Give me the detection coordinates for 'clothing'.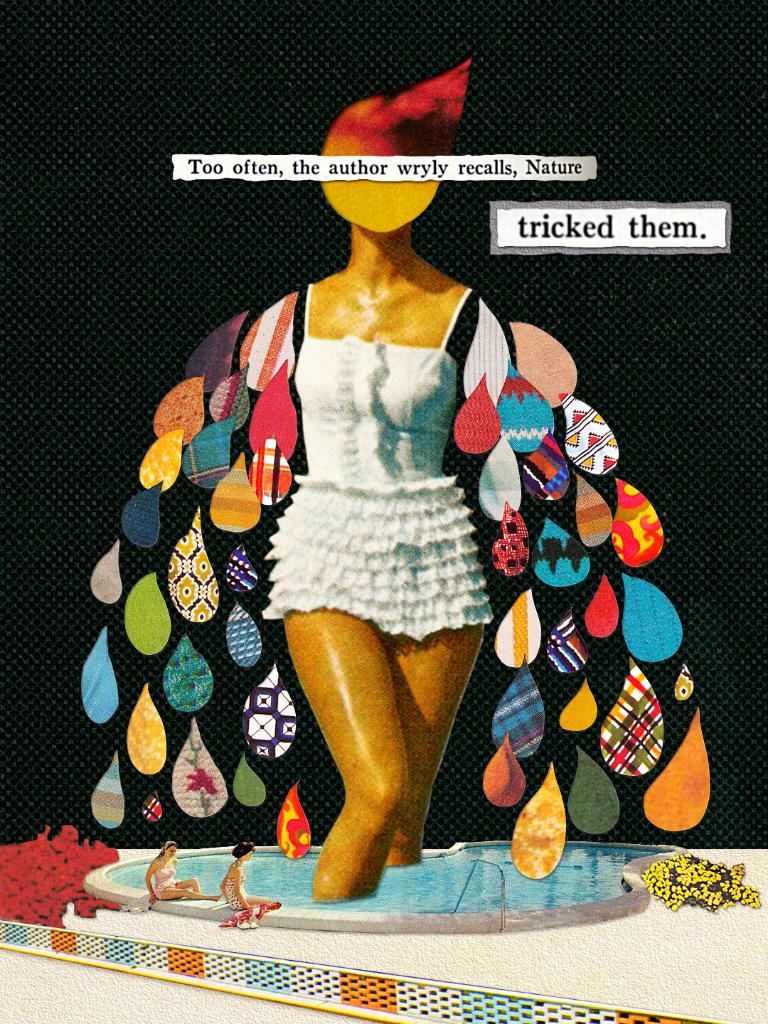
148,854,171,900.
